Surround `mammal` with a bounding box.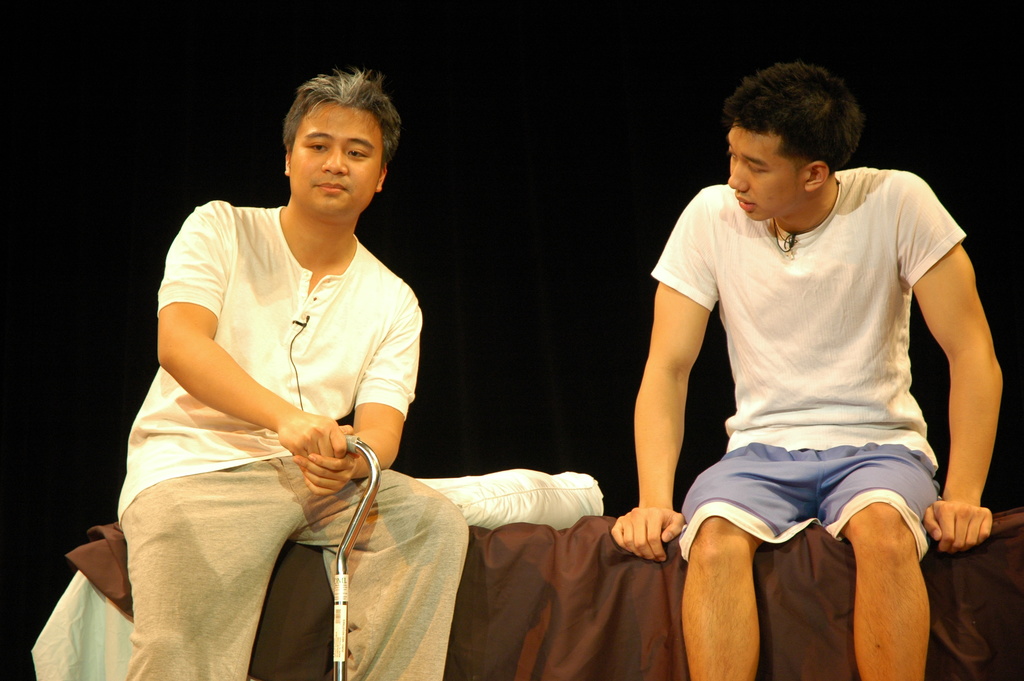
605:81:1000:680.
